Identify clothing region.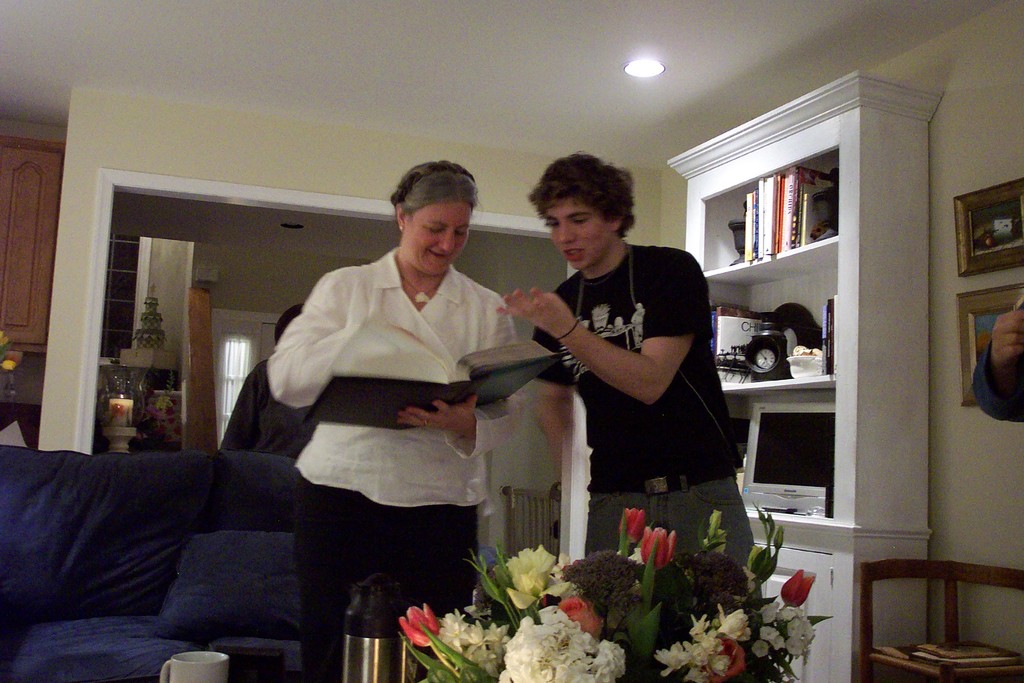
Region: [left=262, top=245, right=531, bottom=682].
